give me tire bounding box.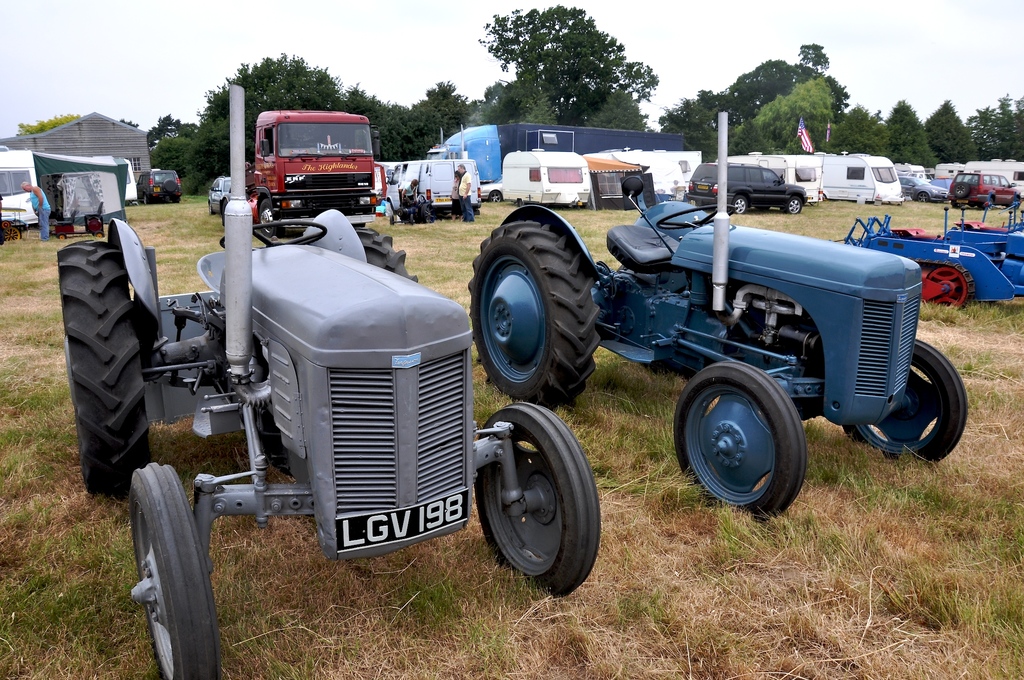
bbox(842, 336, 968, 460).
